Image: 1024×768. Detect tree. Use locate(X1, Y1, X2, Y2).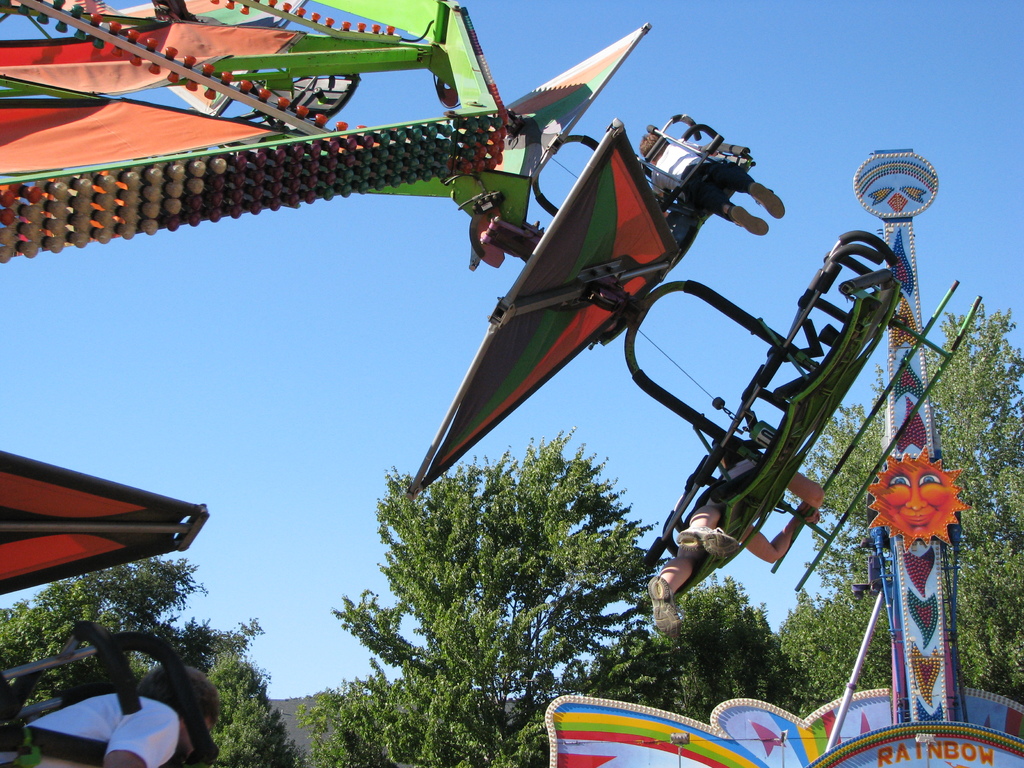
locate(583, 567, 794, 726).
